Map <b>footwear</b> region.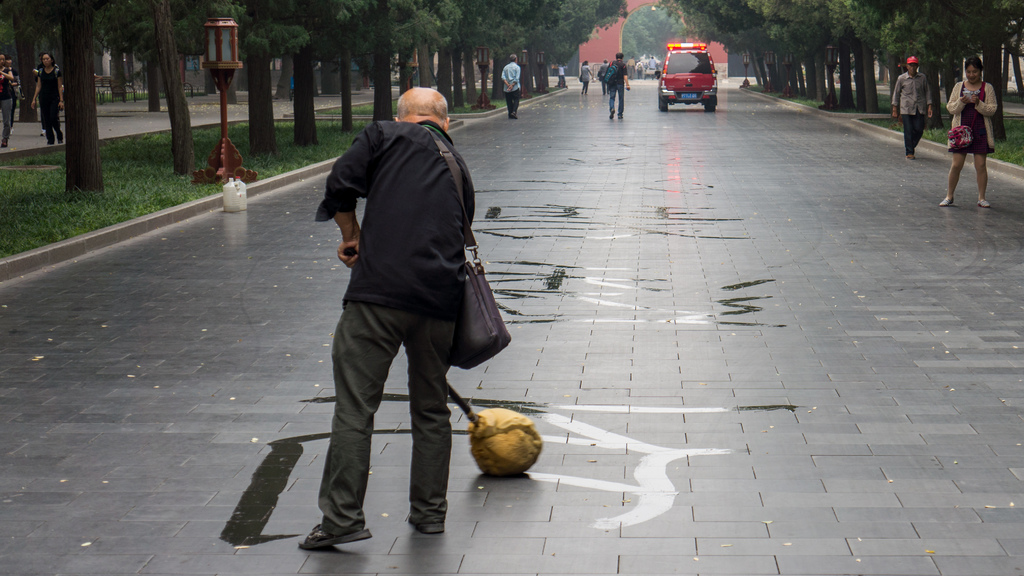
Mapped to BBox(617, 115, 622, 118).
